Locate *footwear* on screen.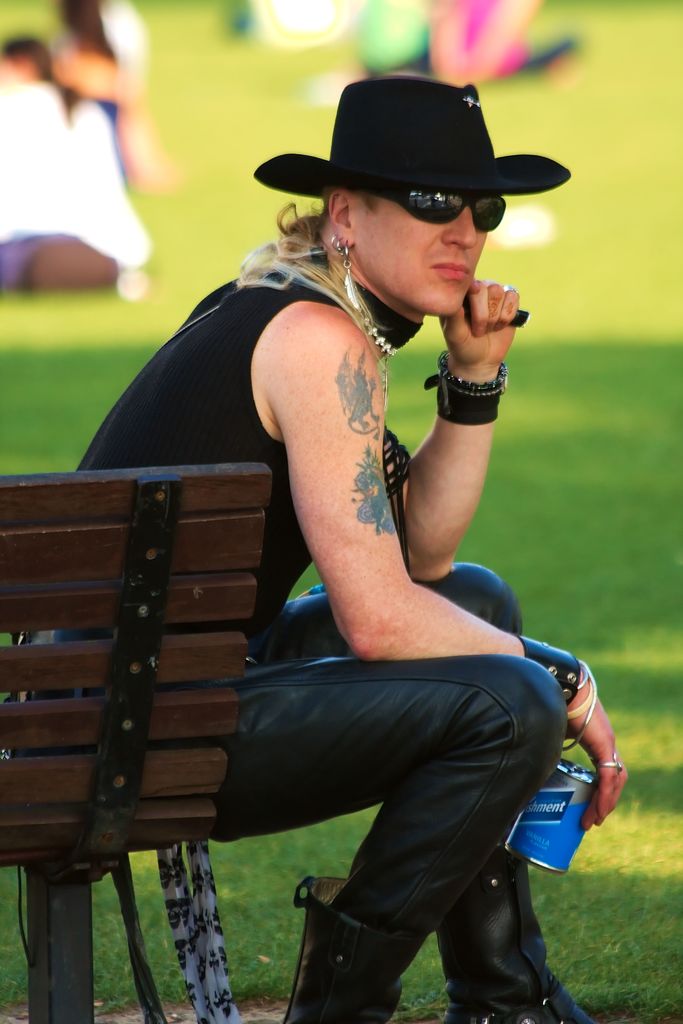
On screen at (453,988,594,1023).
